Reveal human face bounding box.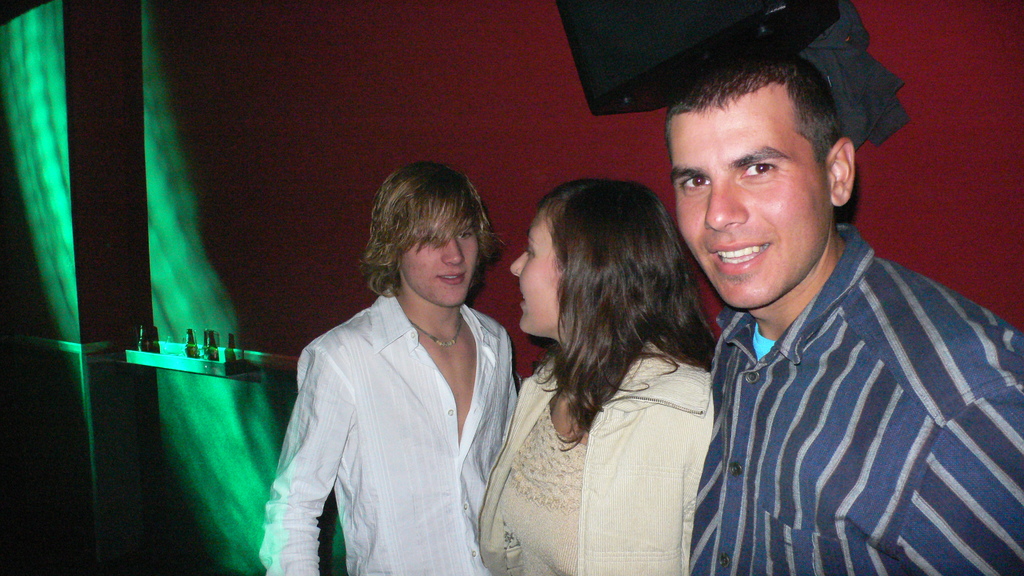
Revealed: [x1=675, y1=63, x2=856, y2=298].
